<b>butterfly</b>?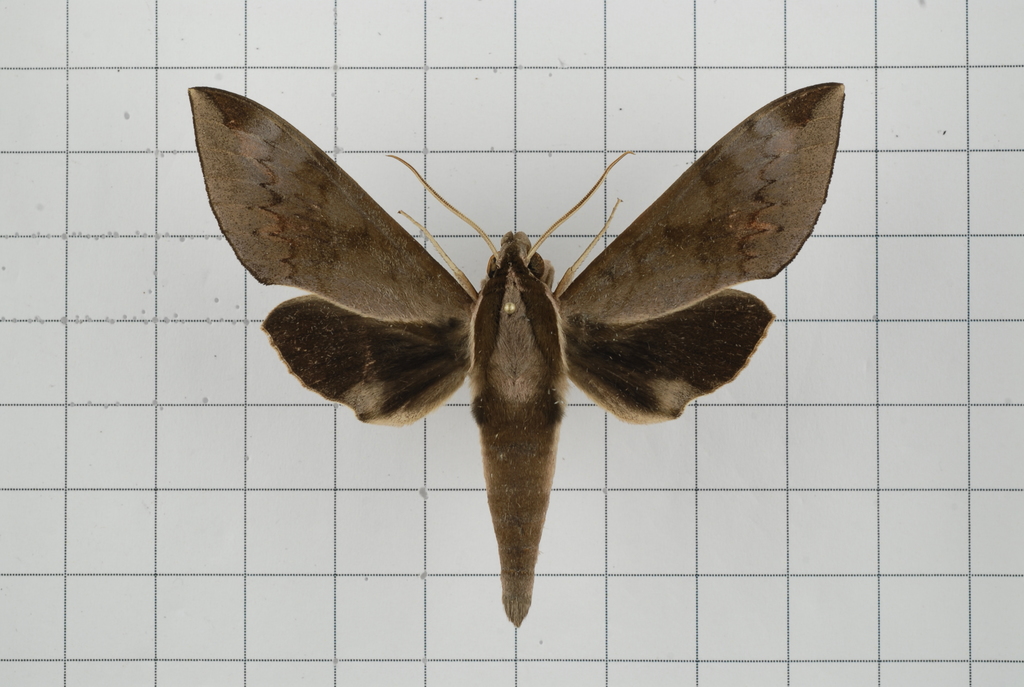
box=[169, 91, 847, 599]
